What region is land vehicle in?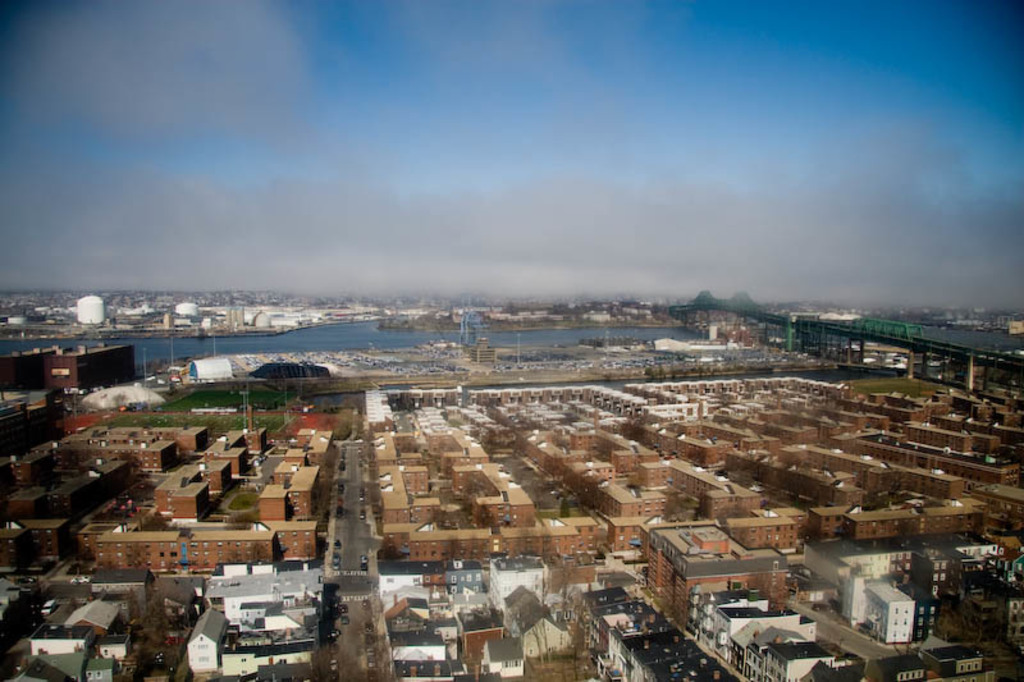
box=[325, 626, 340, 638].
